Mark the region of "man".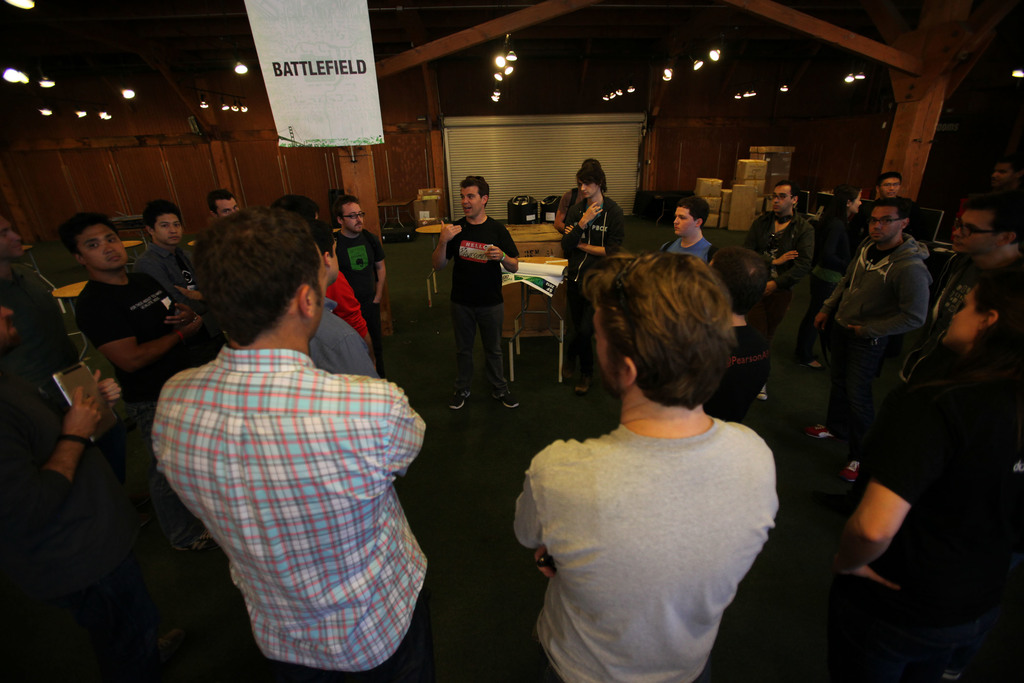
Region: <bbox>0, 304, 168, 682</bbox>.
